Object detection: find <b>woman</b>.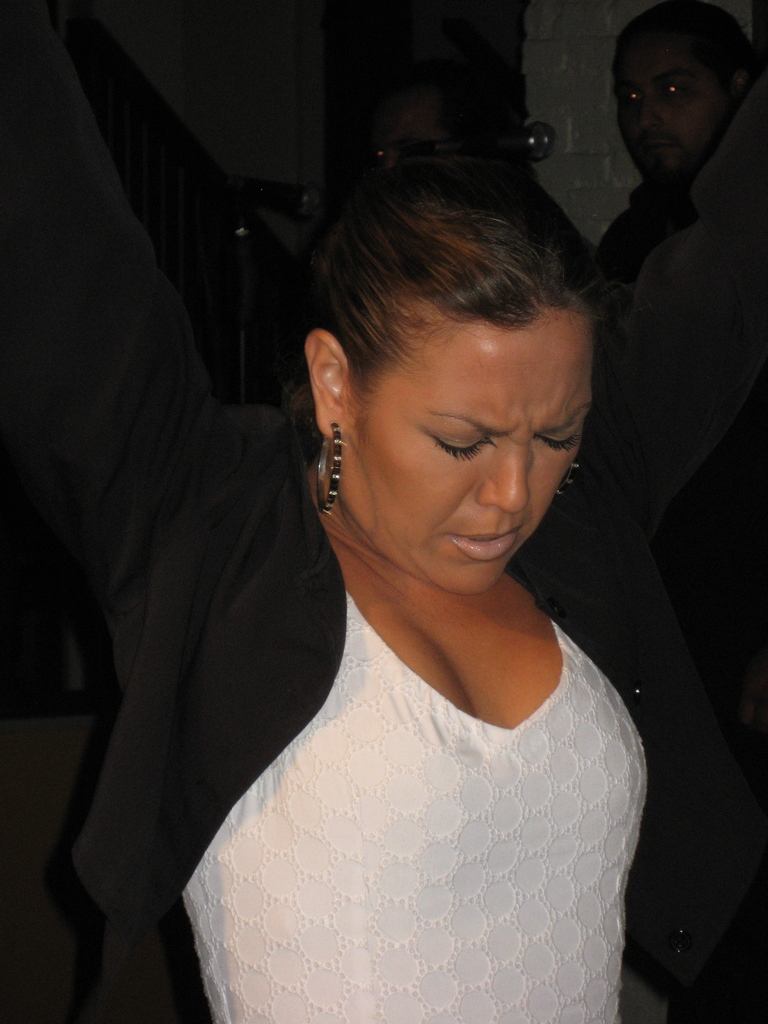
bbox=(0, 30, 762, 1023).
